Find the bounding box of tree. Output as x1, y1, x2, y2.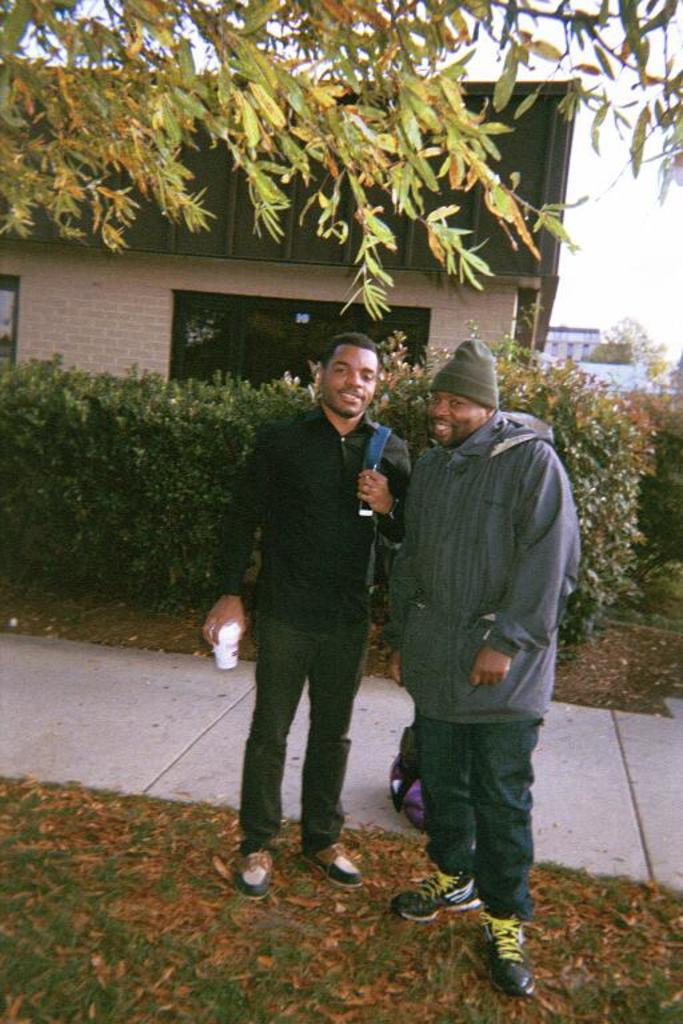
0, 0, 682, 315.
